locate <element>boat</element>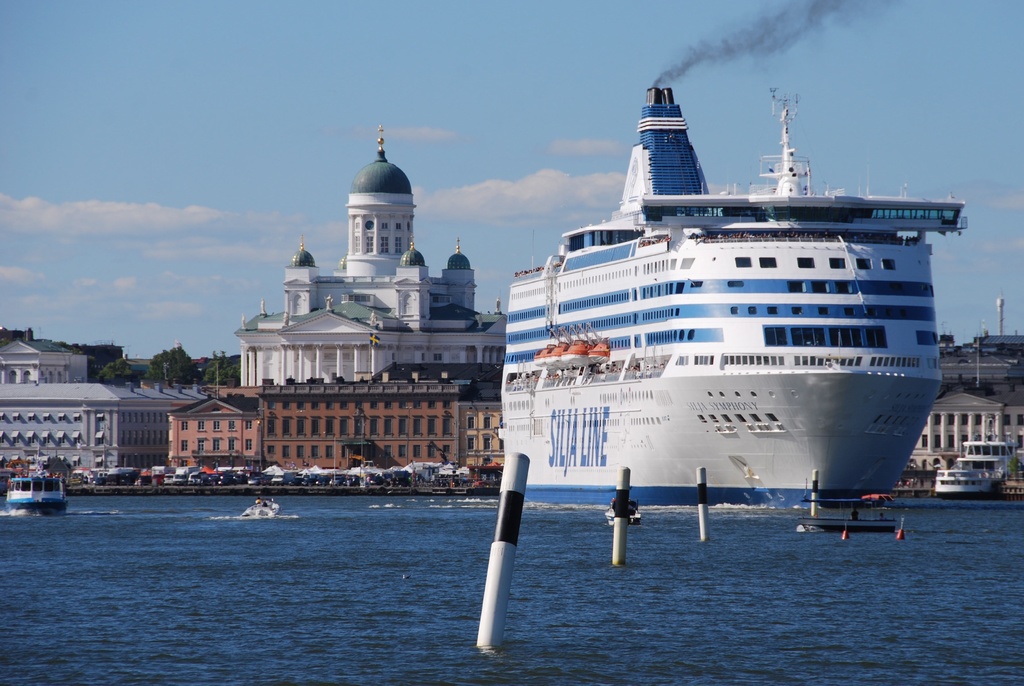
box=[244, 495, 282, 519]
